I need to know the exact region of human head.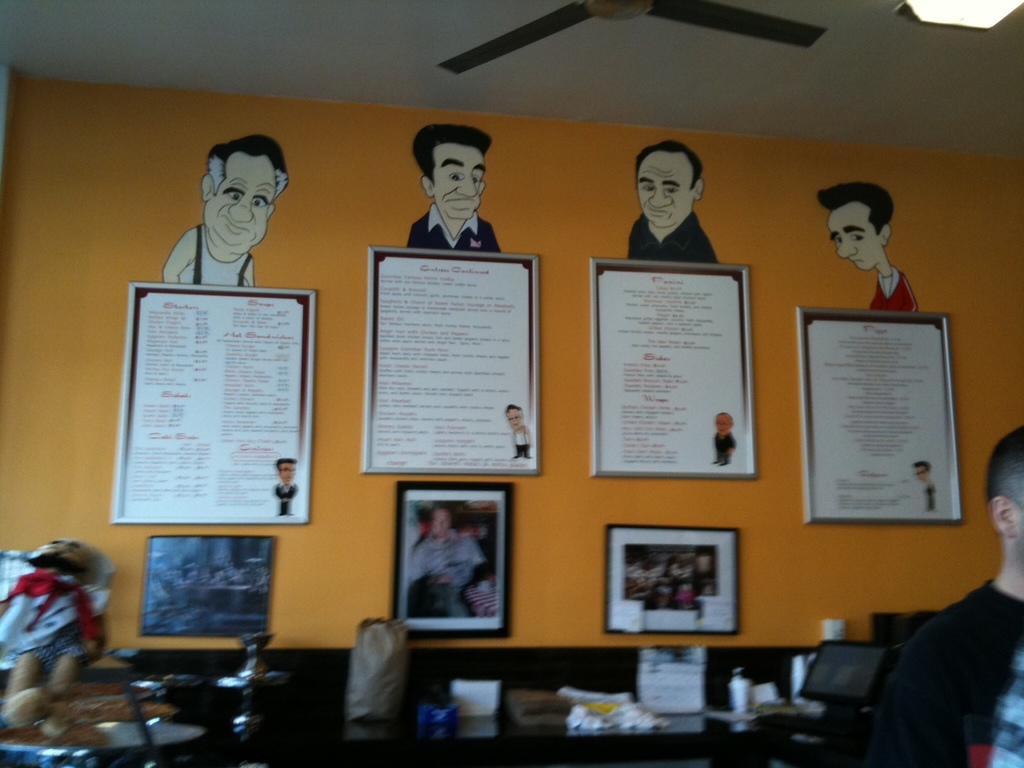
Region: rect(912, 458, 930, 482).
